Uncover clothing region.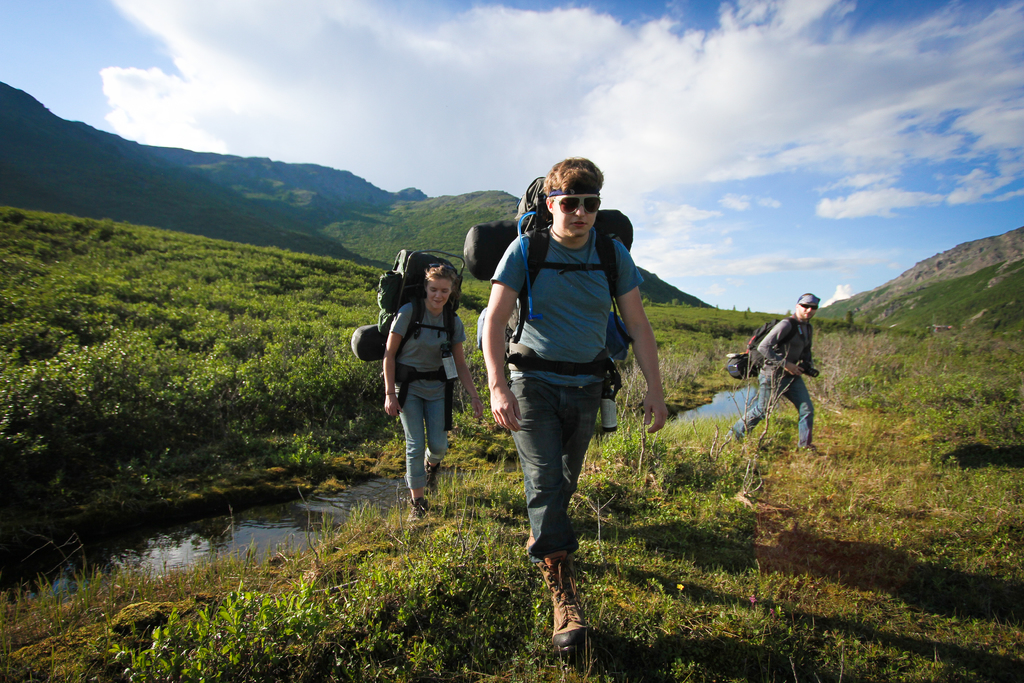
Uncovered: [728, 315, 814, 449].
